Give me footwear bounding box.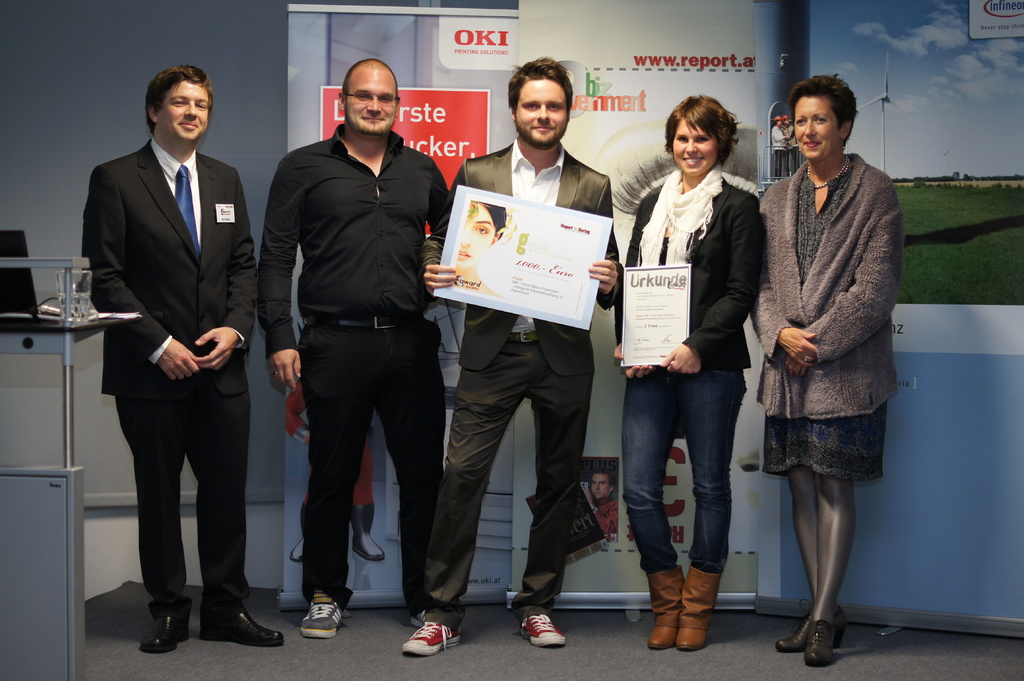
bbox(200, 607, 285, 644).
